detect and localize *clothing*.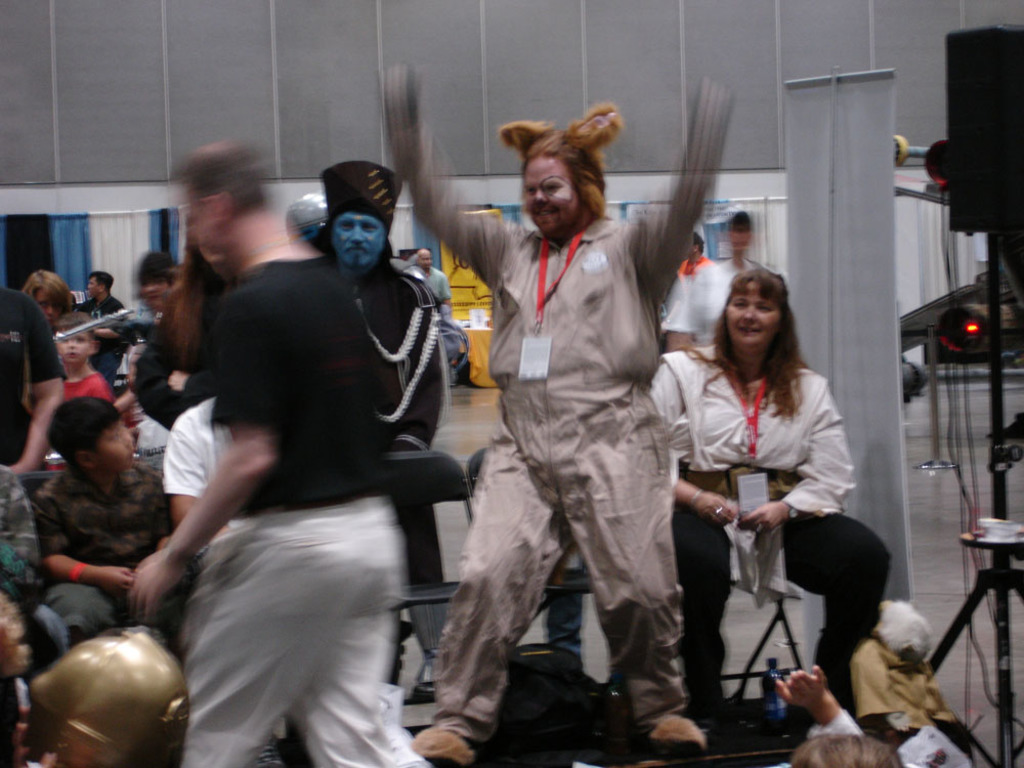
Localized at 35/459/200/644.
